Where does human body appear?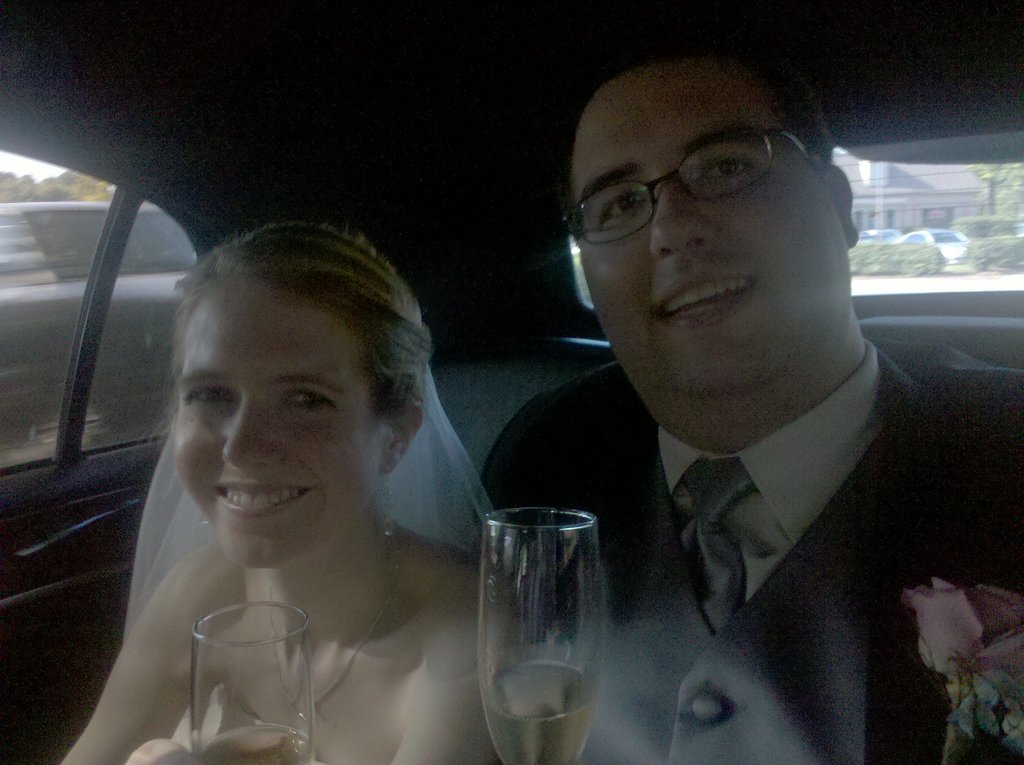
Appears at 486:341:1023:764.
